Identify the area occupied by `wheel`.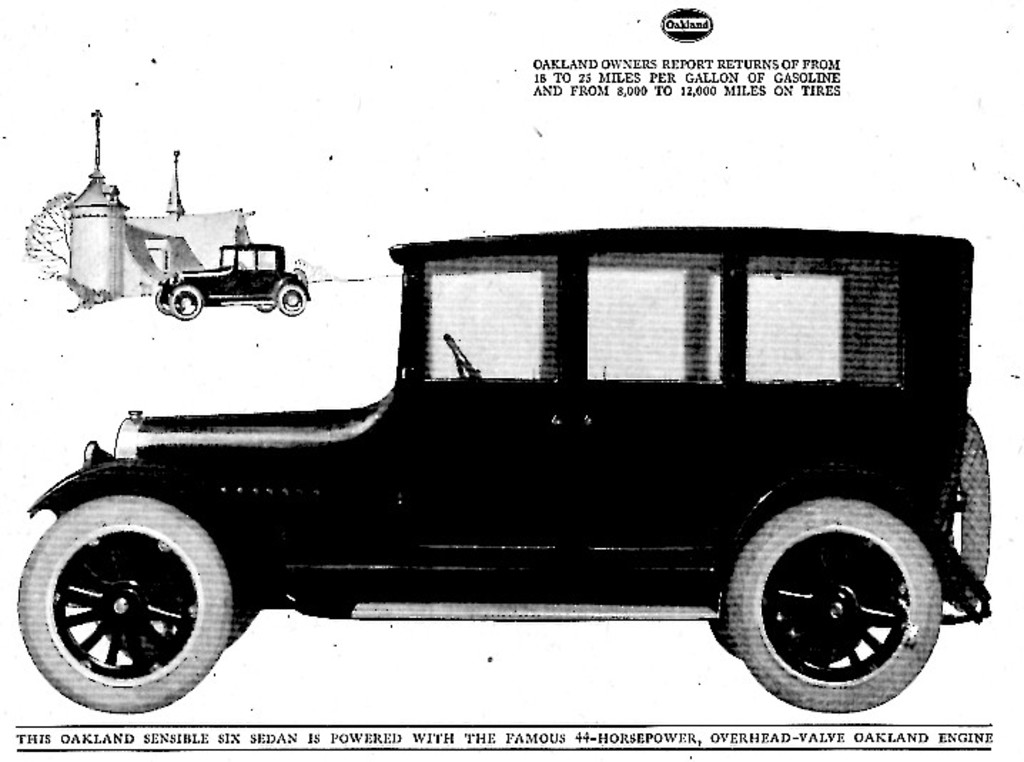
Area: box(168, 287, 201, 318).
